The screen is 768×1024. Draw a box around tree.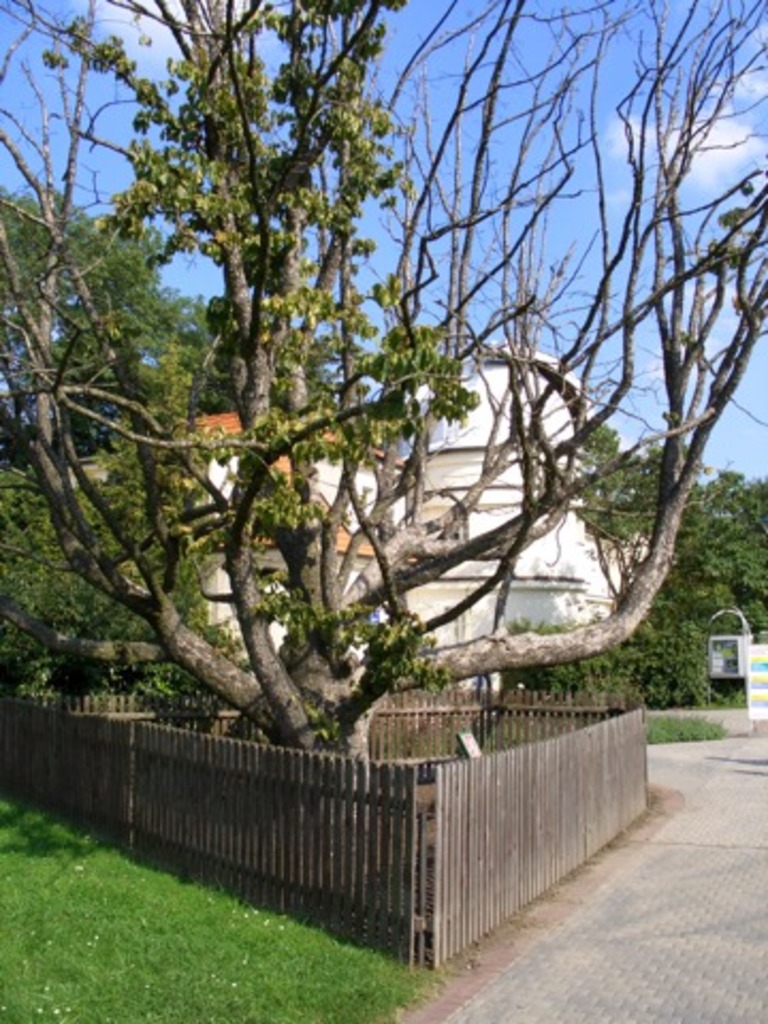
region(0, 186, 211, 497).
